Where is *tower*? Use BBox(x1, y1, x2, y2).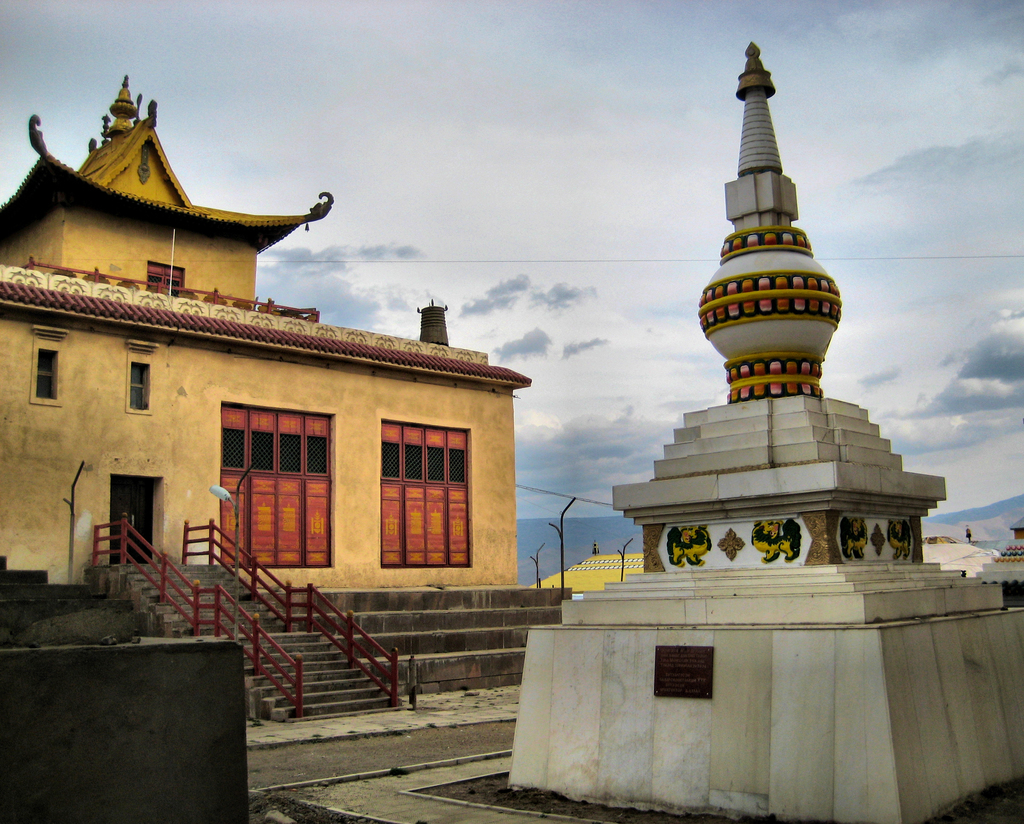
BBox(675, 47, 883, 479).
